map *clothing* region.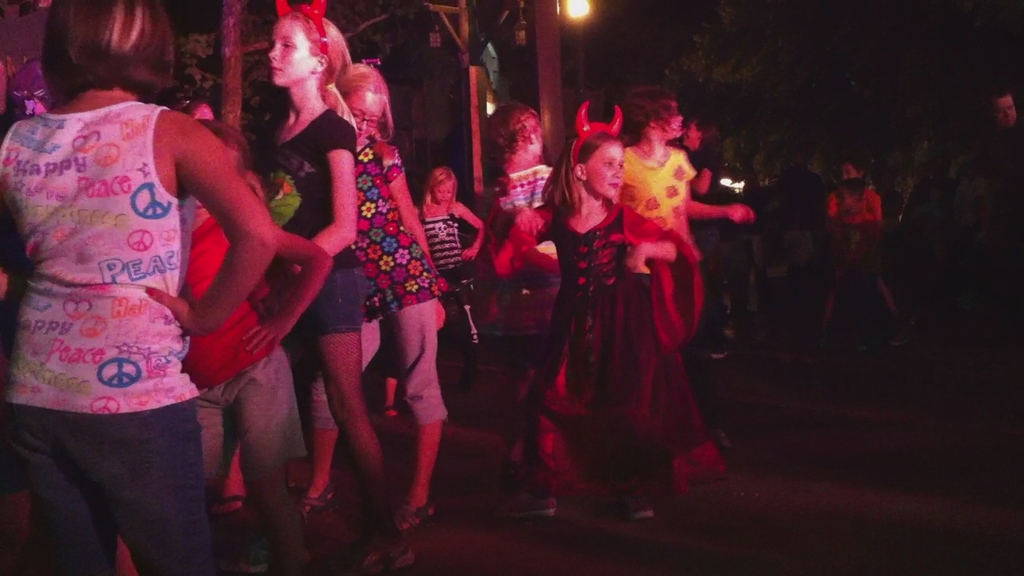
Mapped to (left=627, top=154, right=721, bottom=351).
